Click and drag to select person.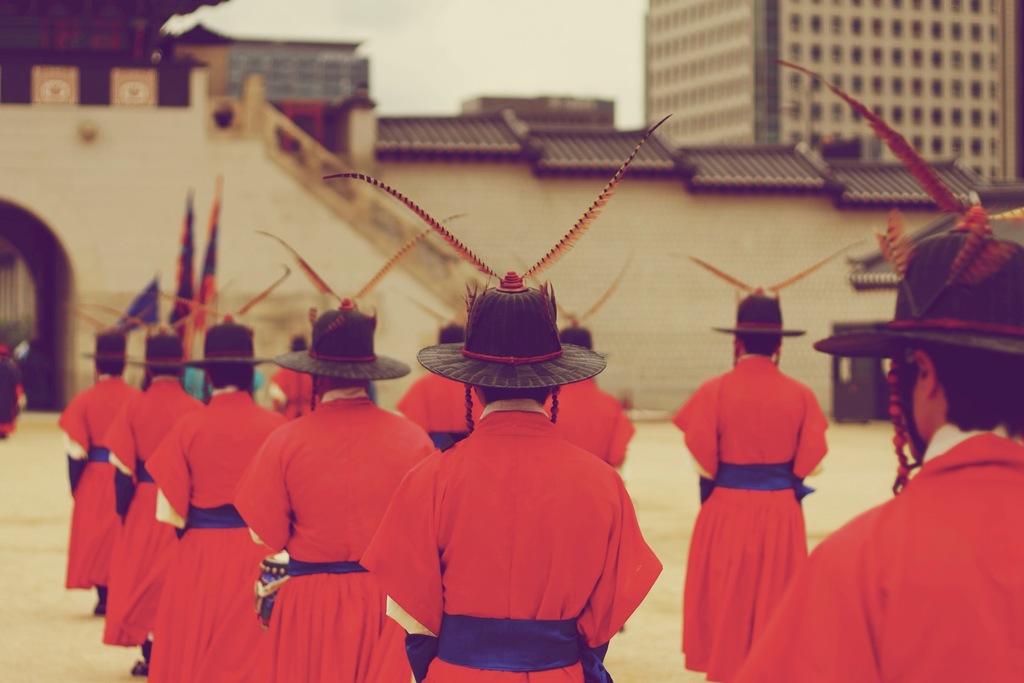
Selection: rect(399, 325, 483, 455).
